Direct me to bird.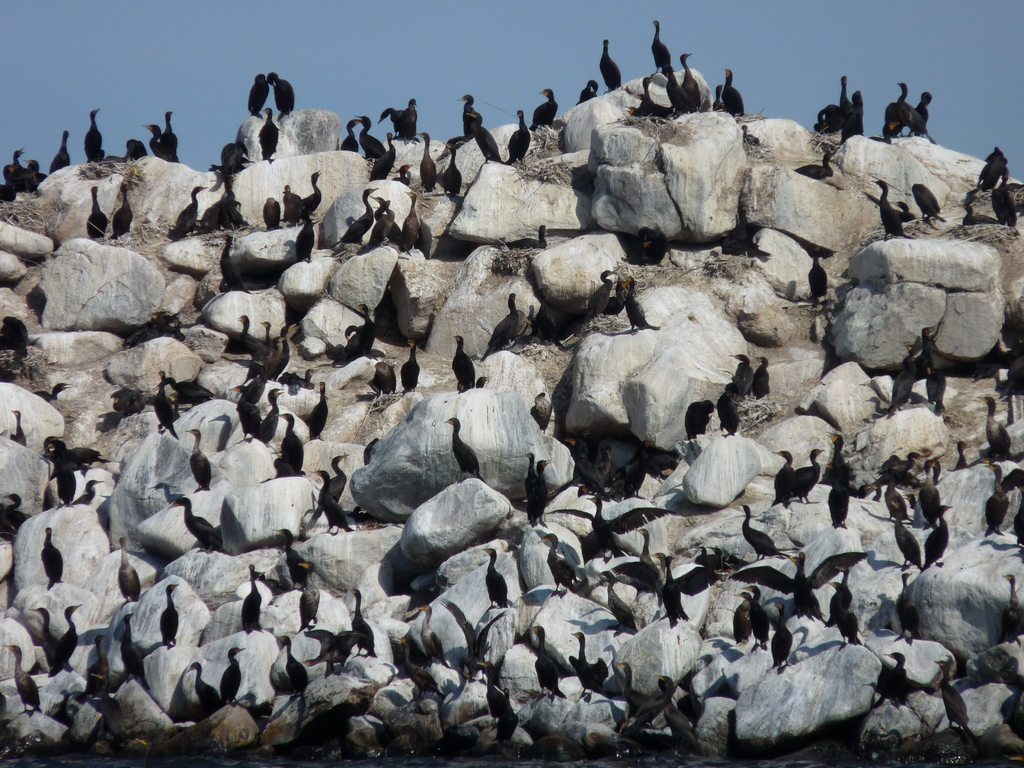
Direction: 532/388/571/436.
